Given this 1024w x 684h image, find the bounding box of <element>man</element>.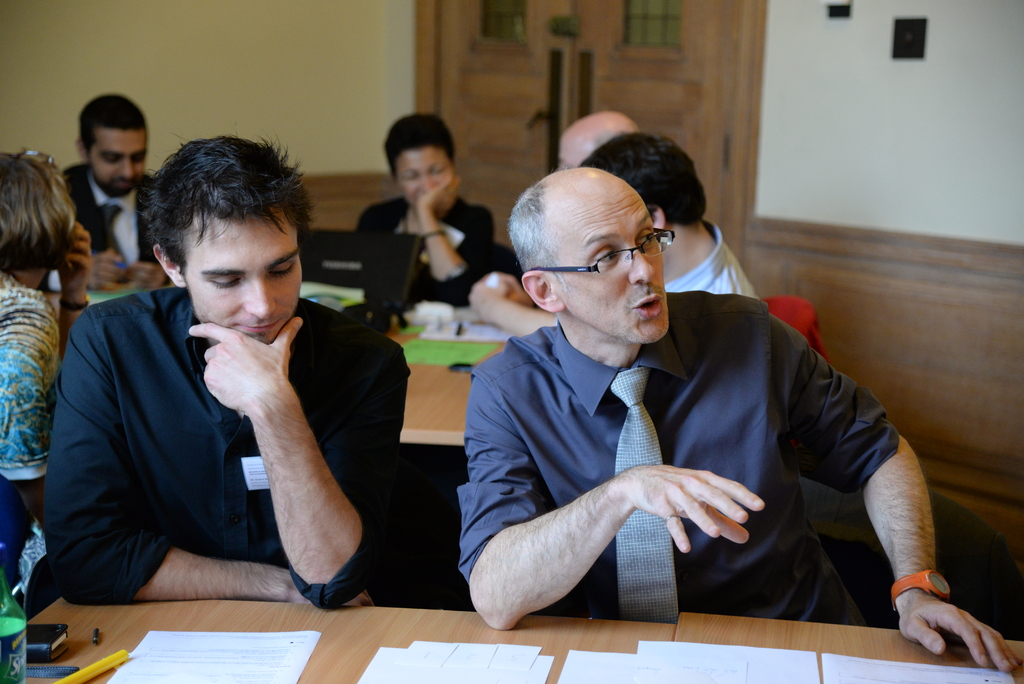
461/126/766/340.
